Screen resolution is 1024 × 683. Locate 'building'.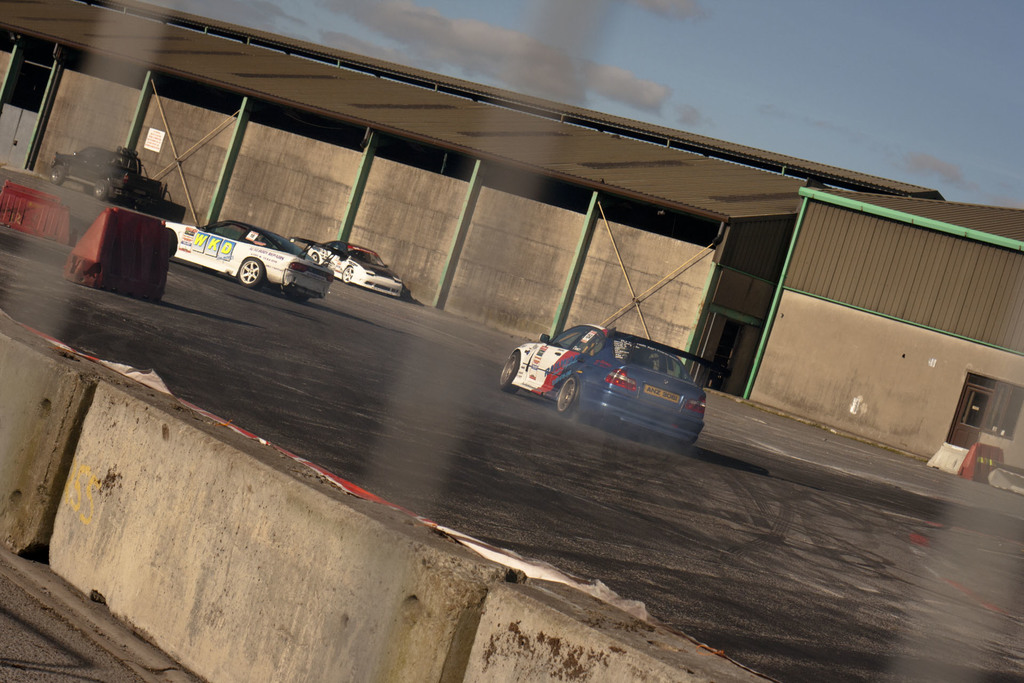
741:184:1023:483.
